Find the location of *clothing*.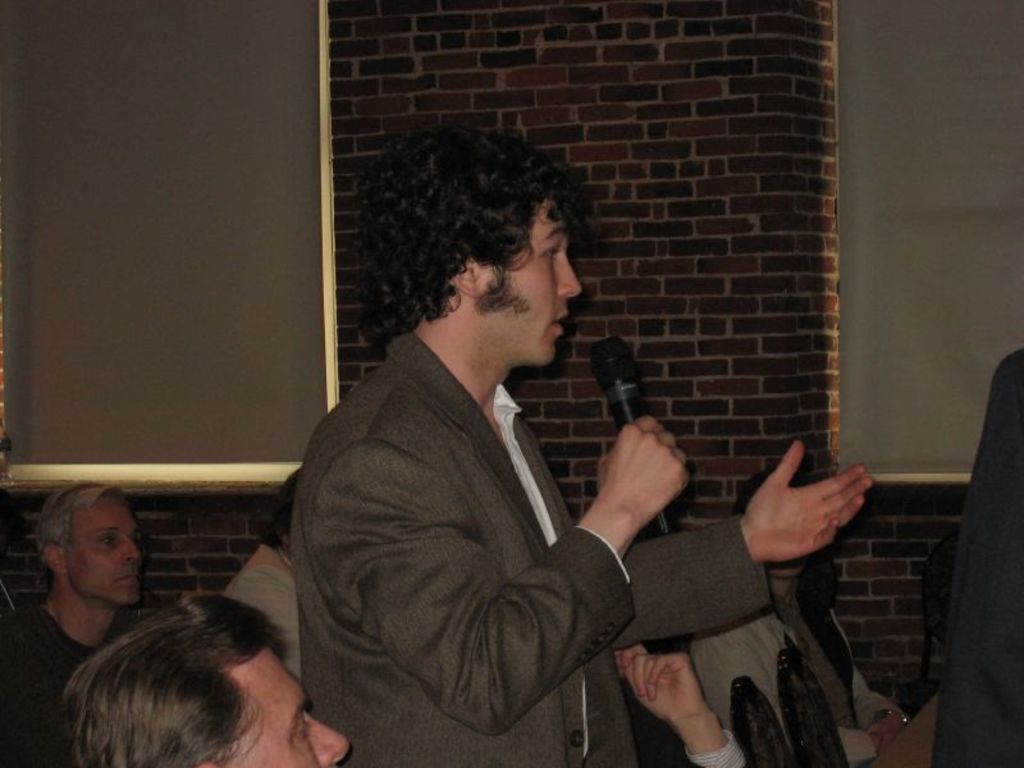
Location: bbox=(923, 347, 1023, 767).
